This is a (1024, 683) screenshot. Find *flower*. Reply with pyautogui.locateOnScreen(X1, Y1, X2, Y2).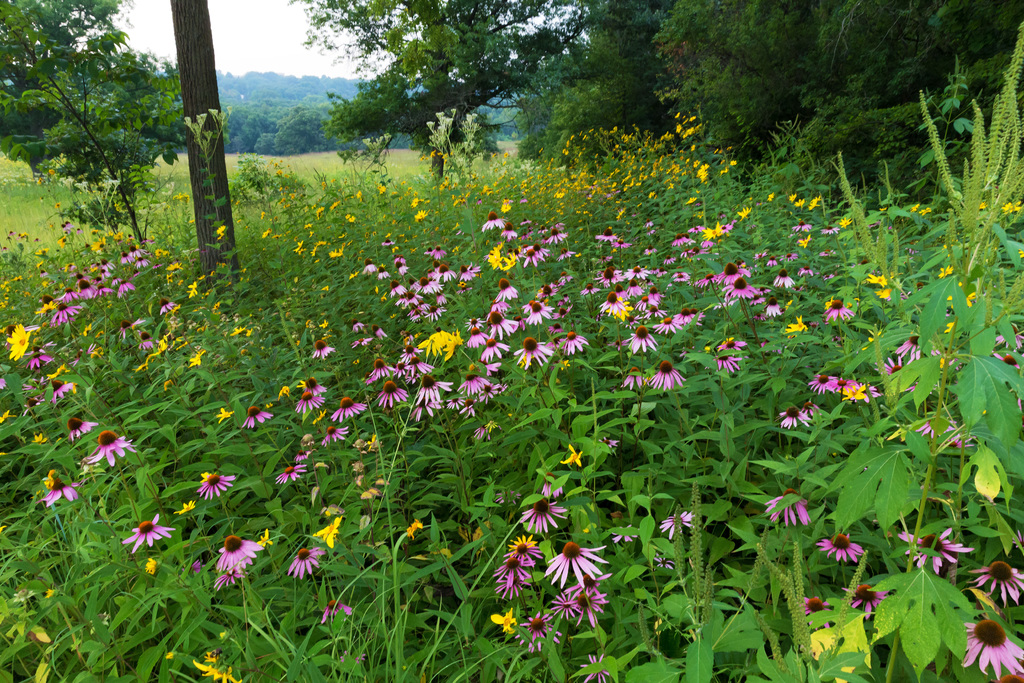
pyautogui.locateOnScreen(898, 529, 975, 575).
